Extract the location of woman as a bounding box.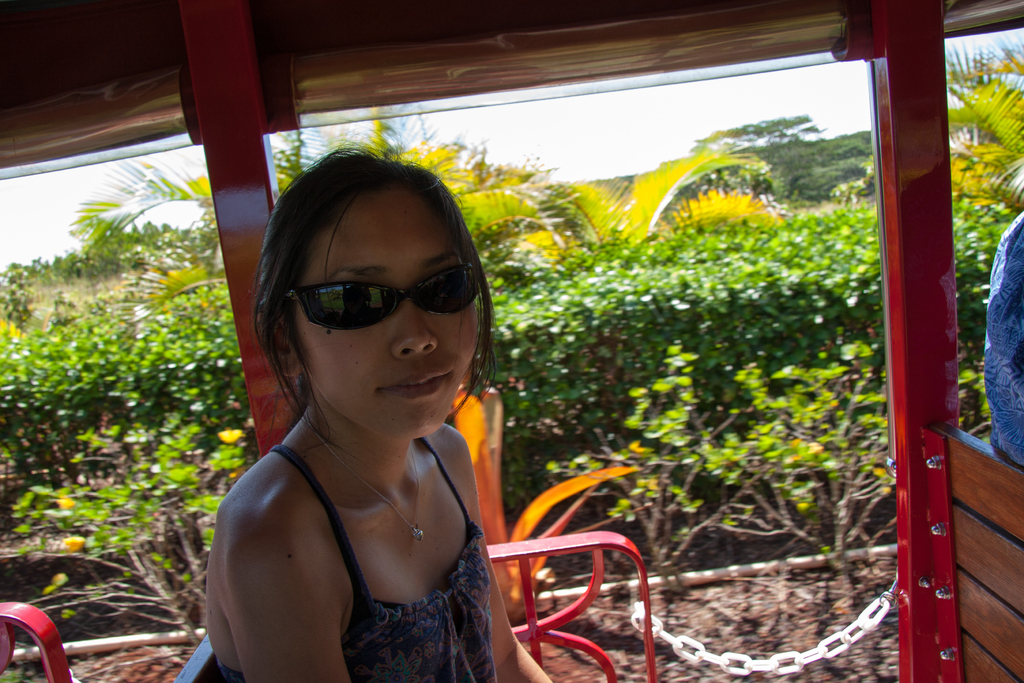
184/148/552/682.
